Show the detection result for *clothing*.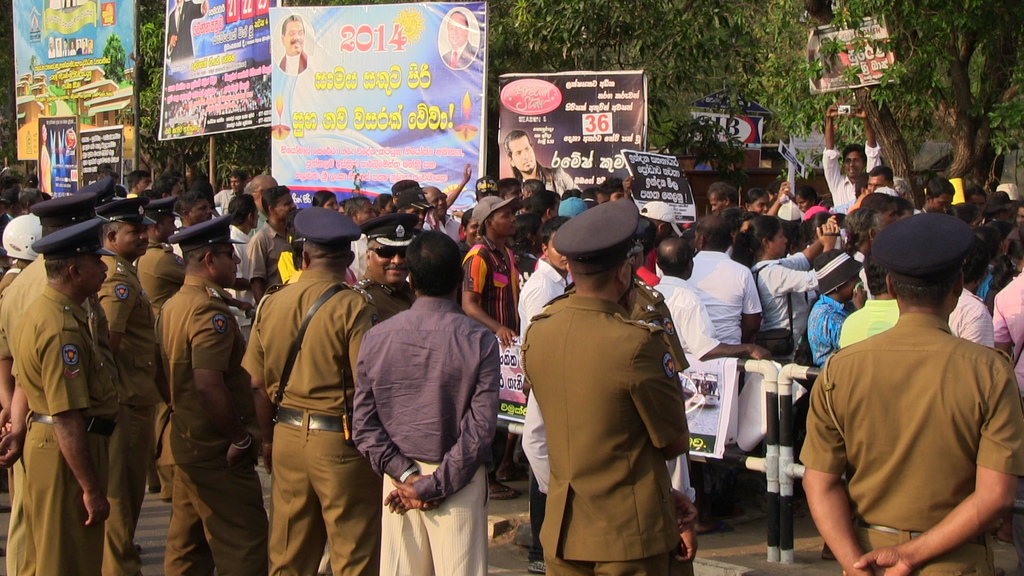
rect(348, 287, 502, 575).
